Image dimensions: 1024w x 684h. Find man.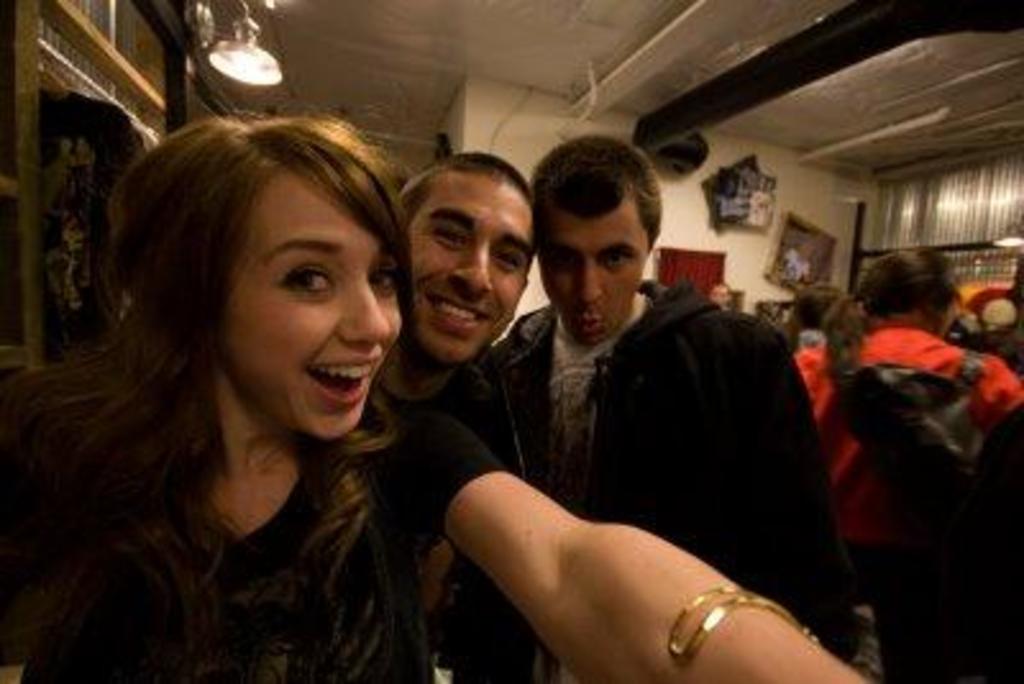
(x1=471, y1=159, x2=804, y2=683).
